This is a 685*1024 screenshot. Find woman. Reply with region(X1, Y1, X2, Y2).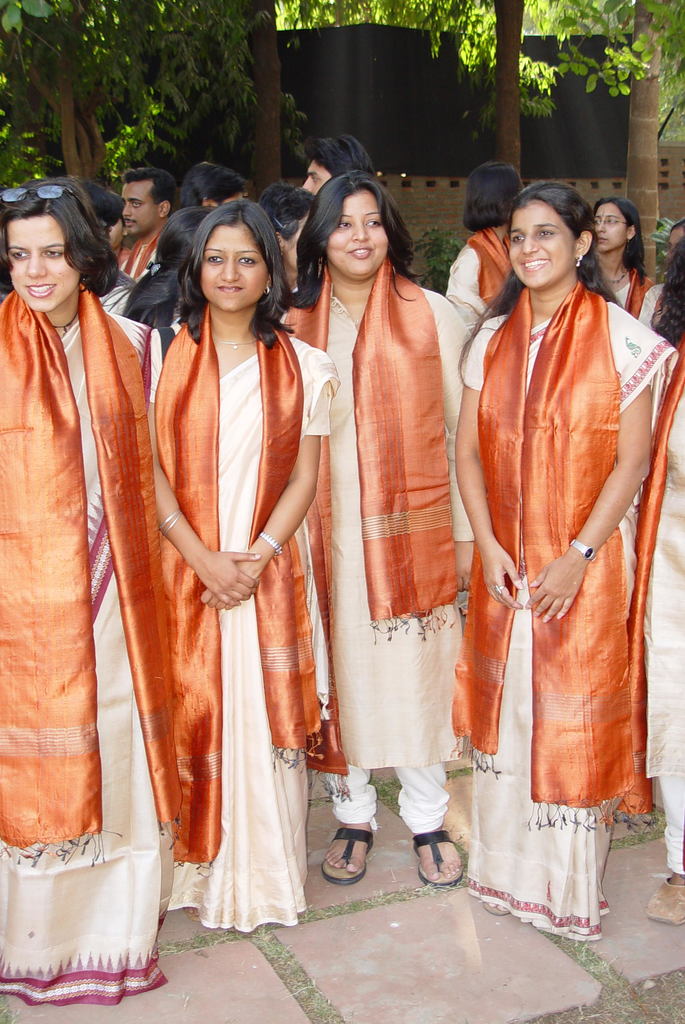
region(592, 198, 659, 319).
